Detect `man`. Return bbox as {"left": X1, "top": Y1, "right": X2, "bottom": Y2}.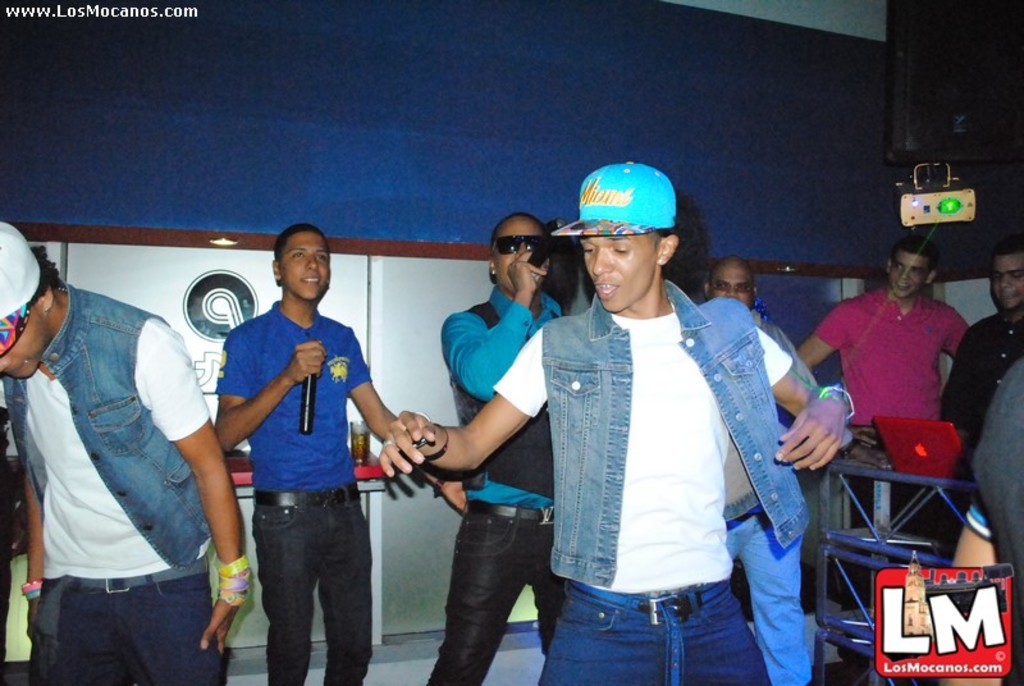
{"left": 380, "top": 160, "right": 852, "bottom": 685}.
